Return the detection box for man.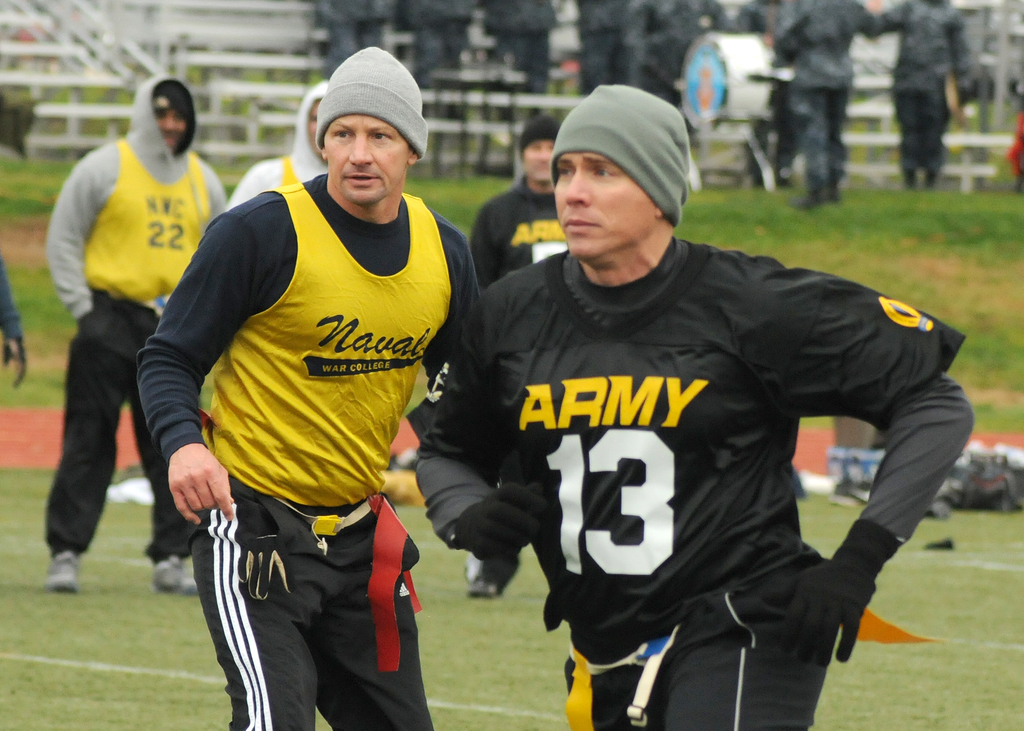
BBox(405, 83, 973, 730).
